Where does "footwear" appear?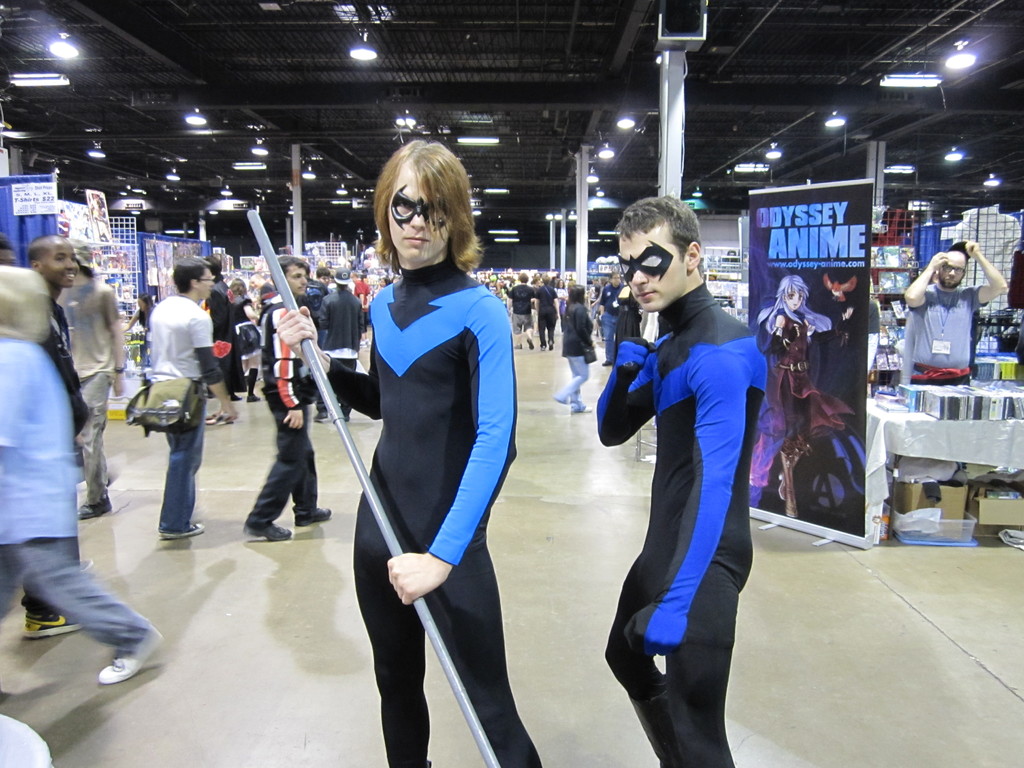
Appears at locate(207, 410, 227, 430).
